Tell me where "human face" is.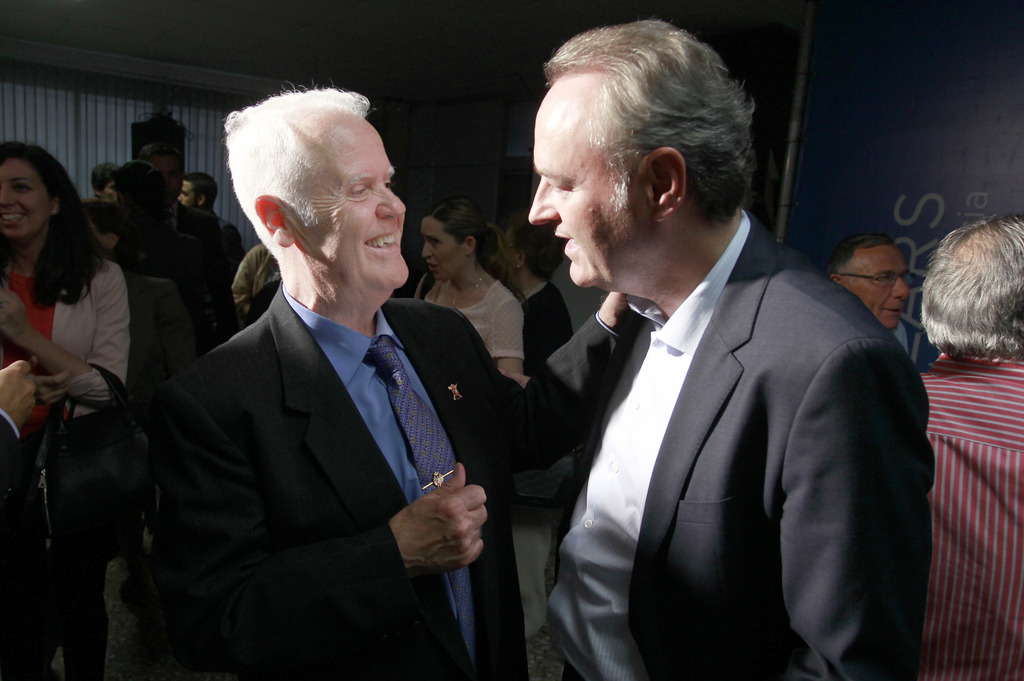
"human face" is at detection(427, 212, 473, 280).
